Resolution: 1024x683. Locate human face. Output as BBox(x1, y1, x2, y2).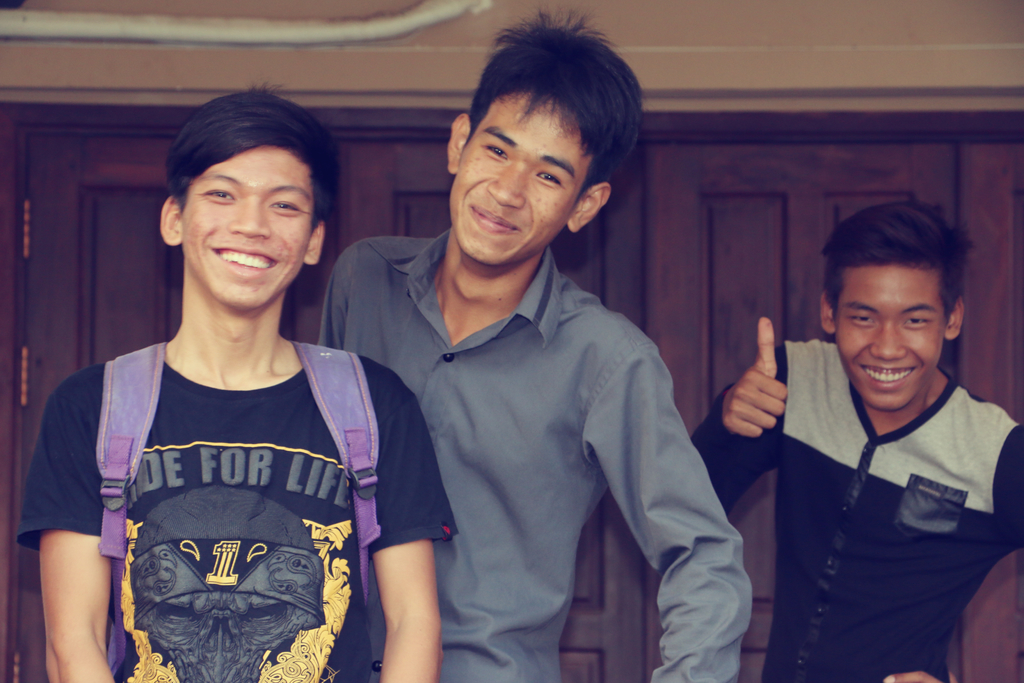
BBox(181, 142, 319, 309).
